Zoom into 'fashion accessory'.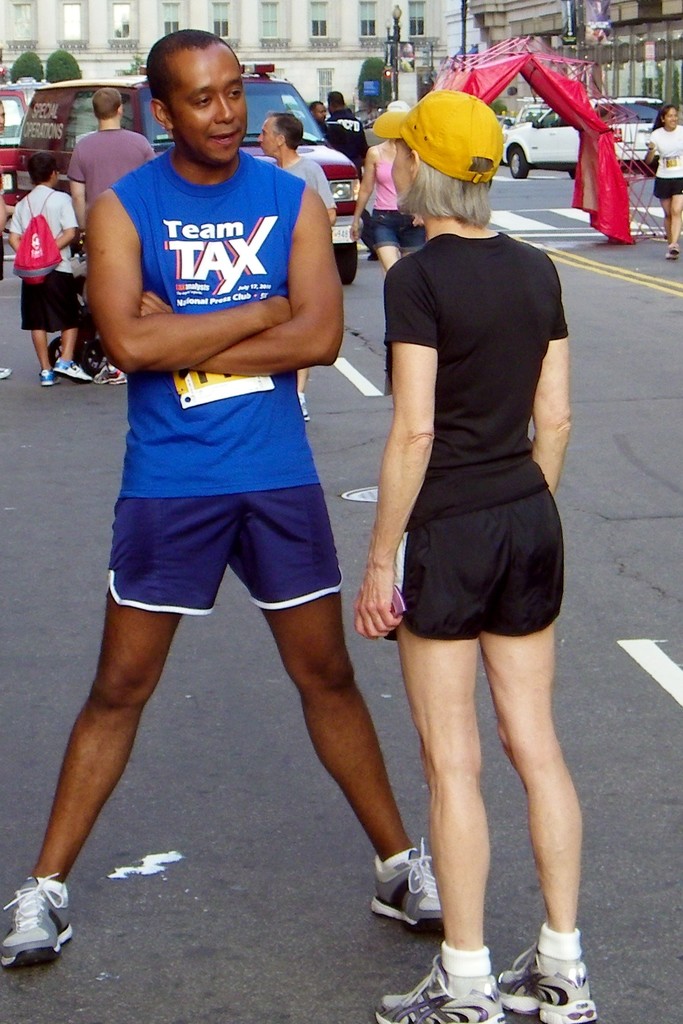
Zoom target: select_region(54, 355, 94, 383).
